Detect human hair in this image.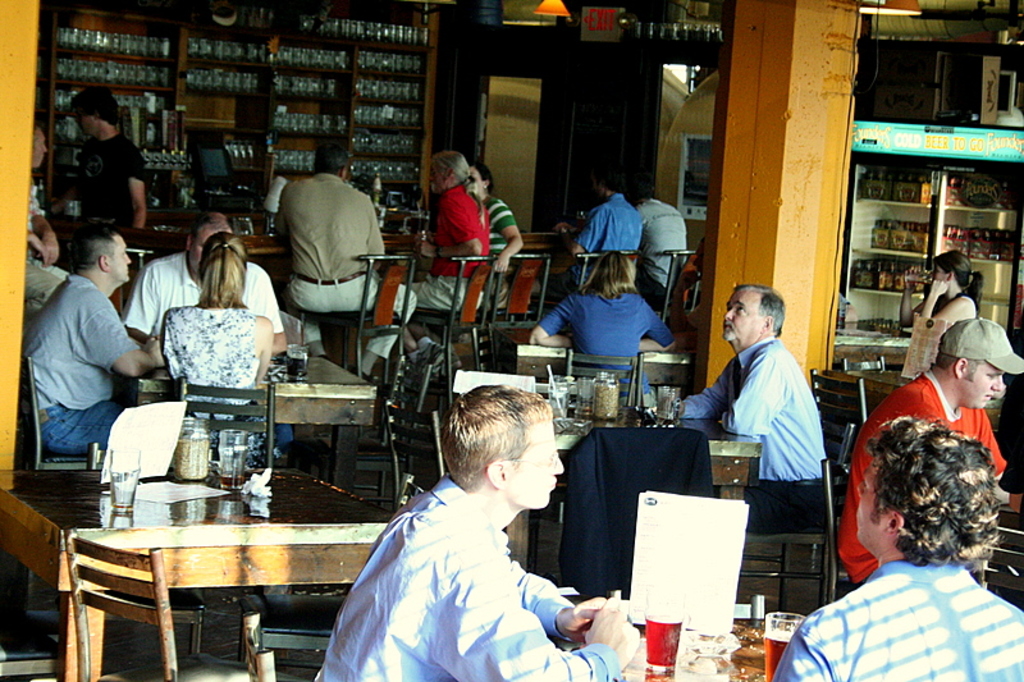
Detection: BBox(936, 353, 984, 384).
